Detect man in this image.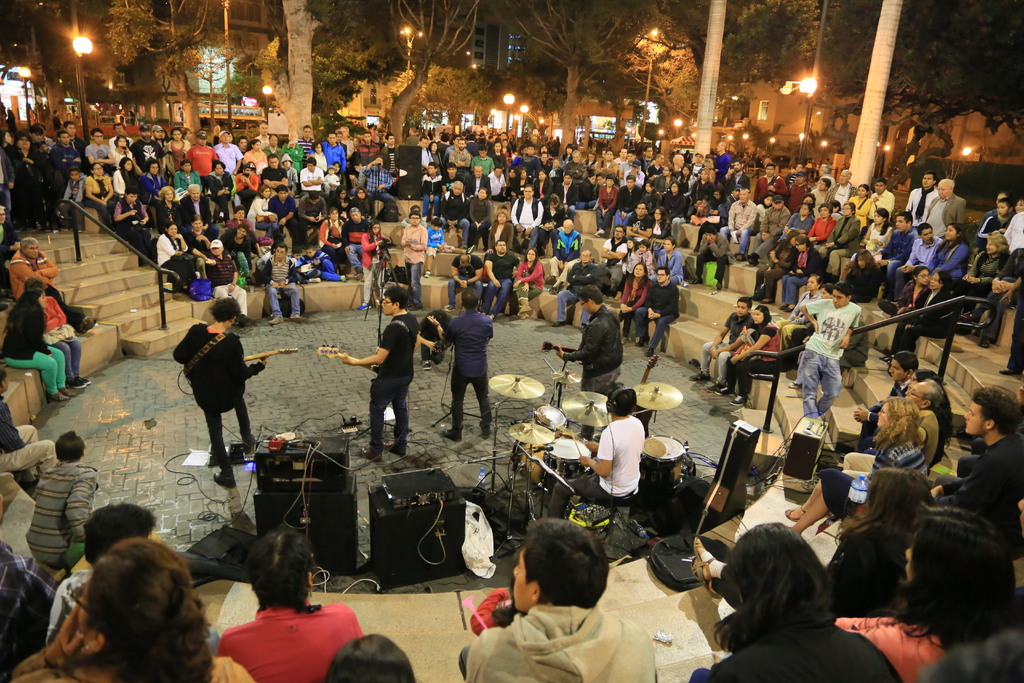
Detection: locate(252, 120, 272, 152).
